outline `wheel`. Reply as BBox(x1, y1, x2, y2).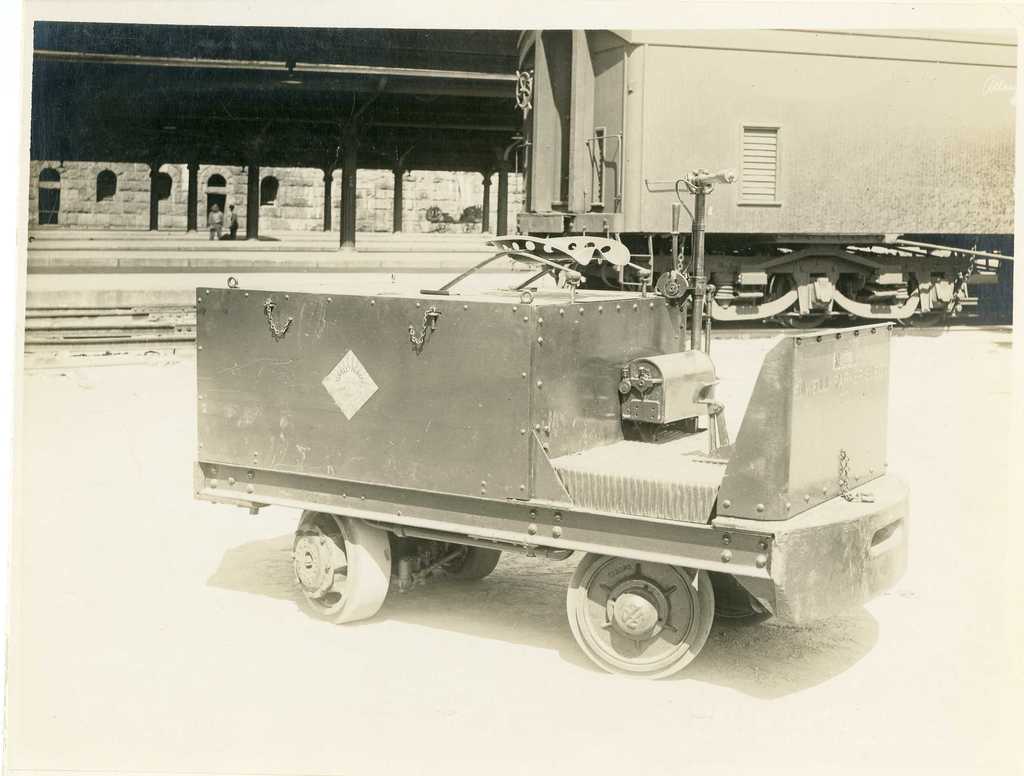
BBox(716, 570, 769, 627).
